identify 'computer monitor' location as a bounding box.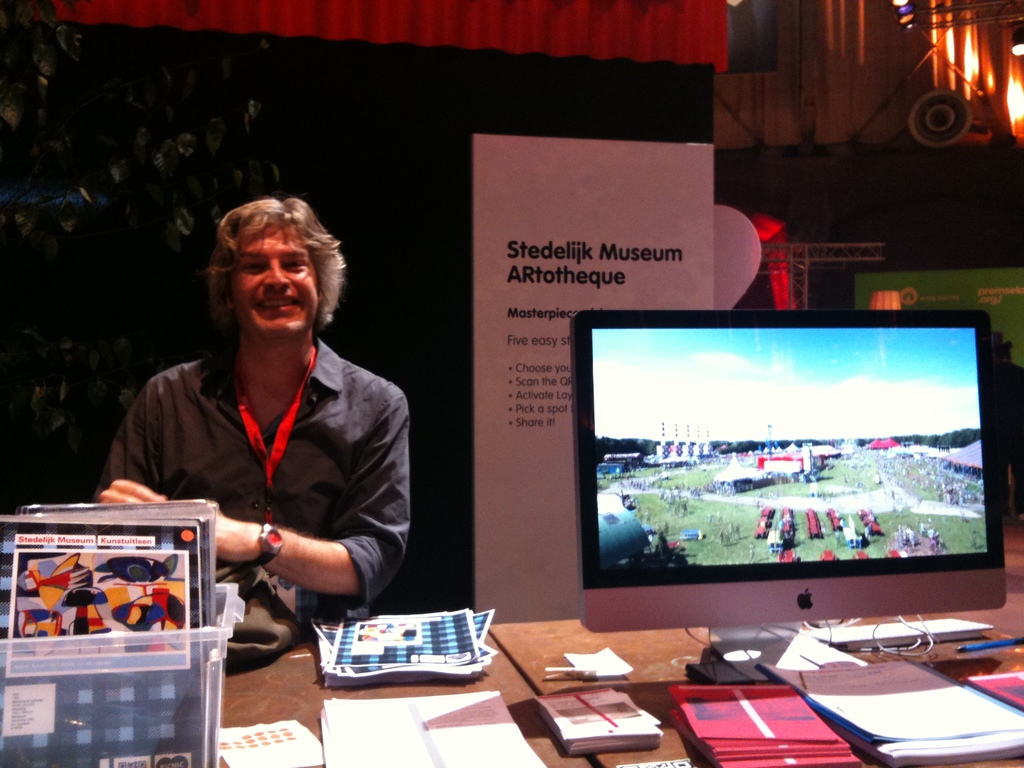
crop(557, 300, 1010, 696).
